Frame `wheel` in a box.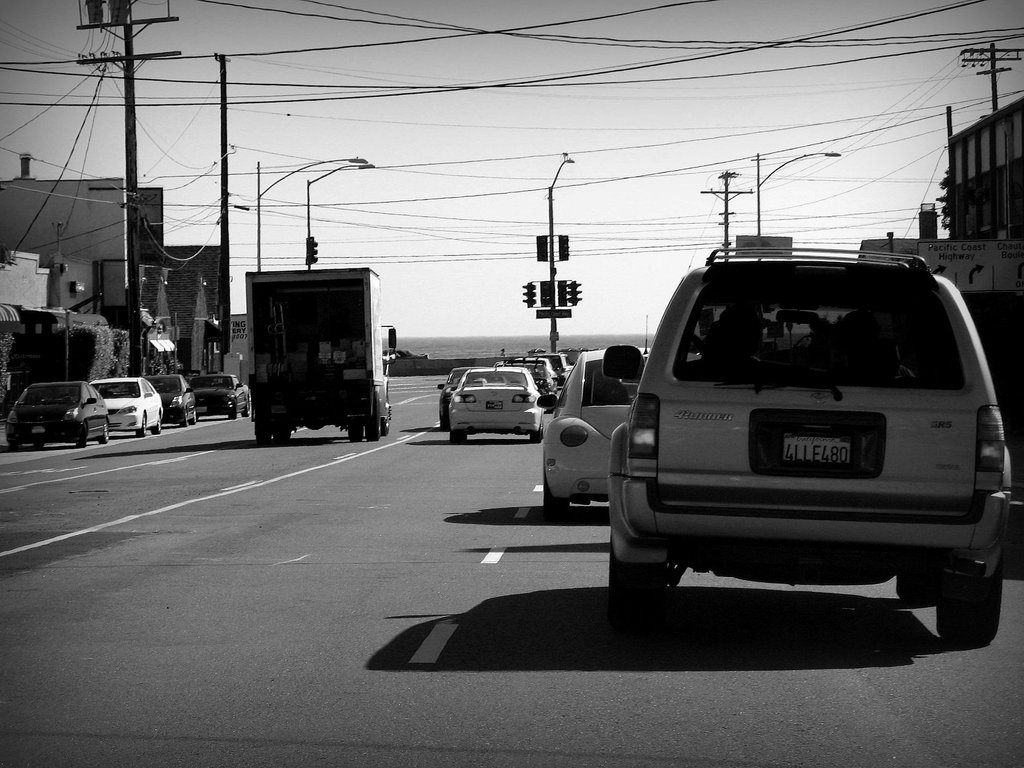
12 442 19 449.
